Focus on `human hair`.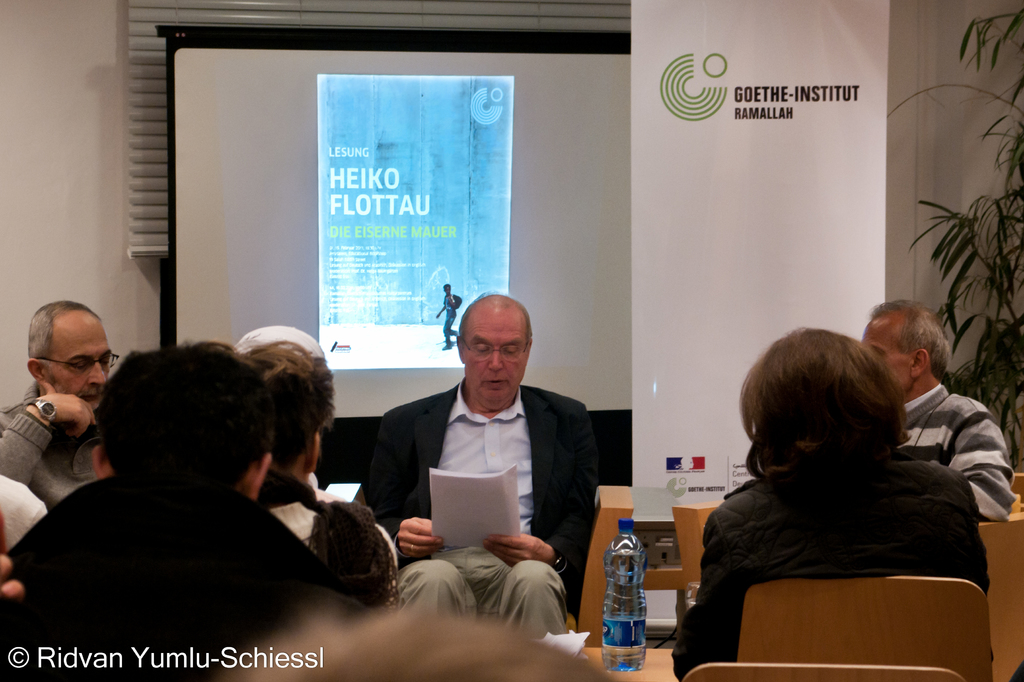
Focused at Rect(93, 344, 274, 505).
